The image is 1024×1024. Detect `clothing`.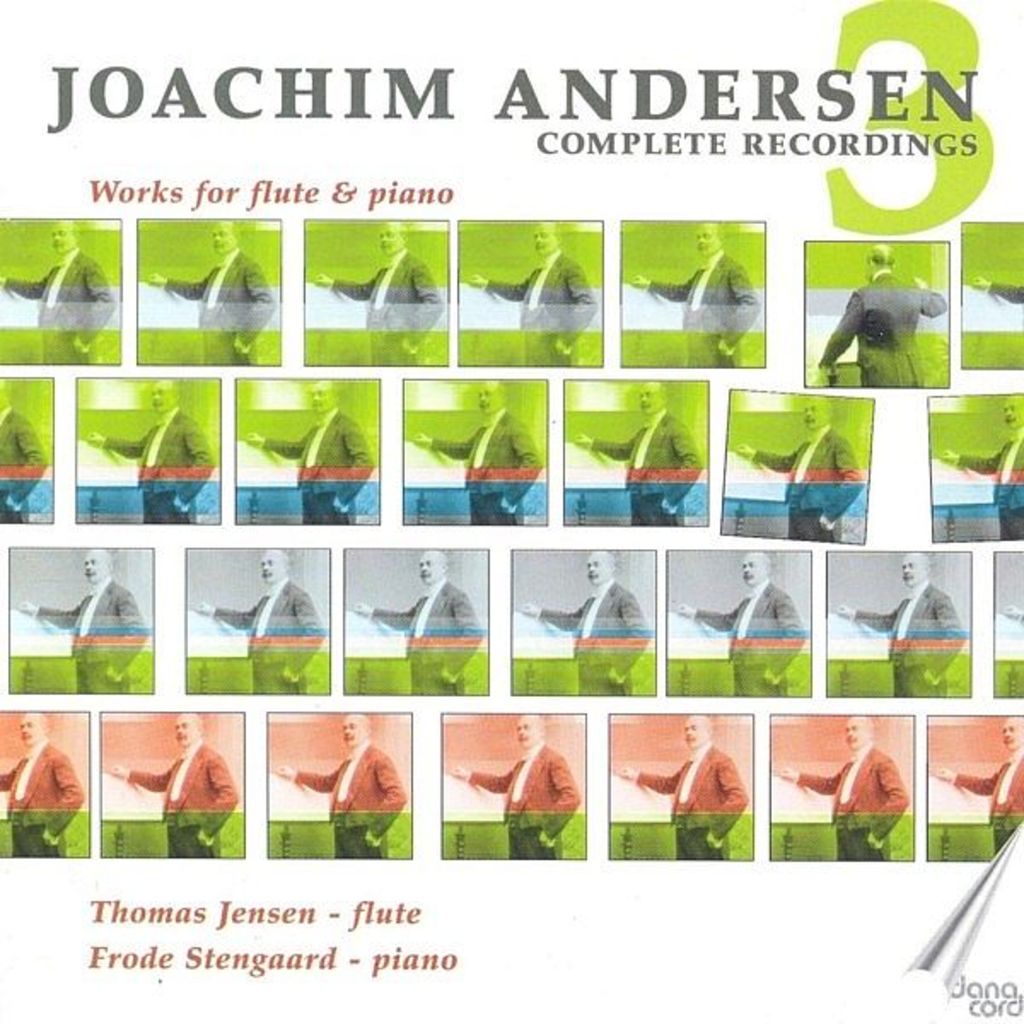
Detection: box=[0, 403, 49, 522].
